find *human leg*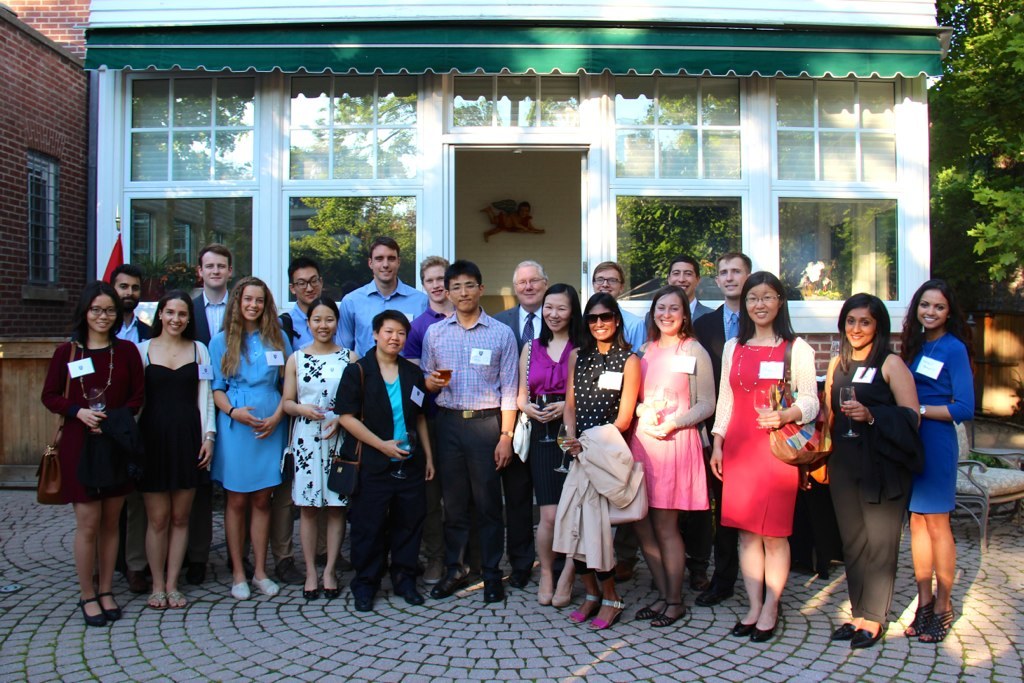
<bbox>151, 296, 185, 335</bbox>
